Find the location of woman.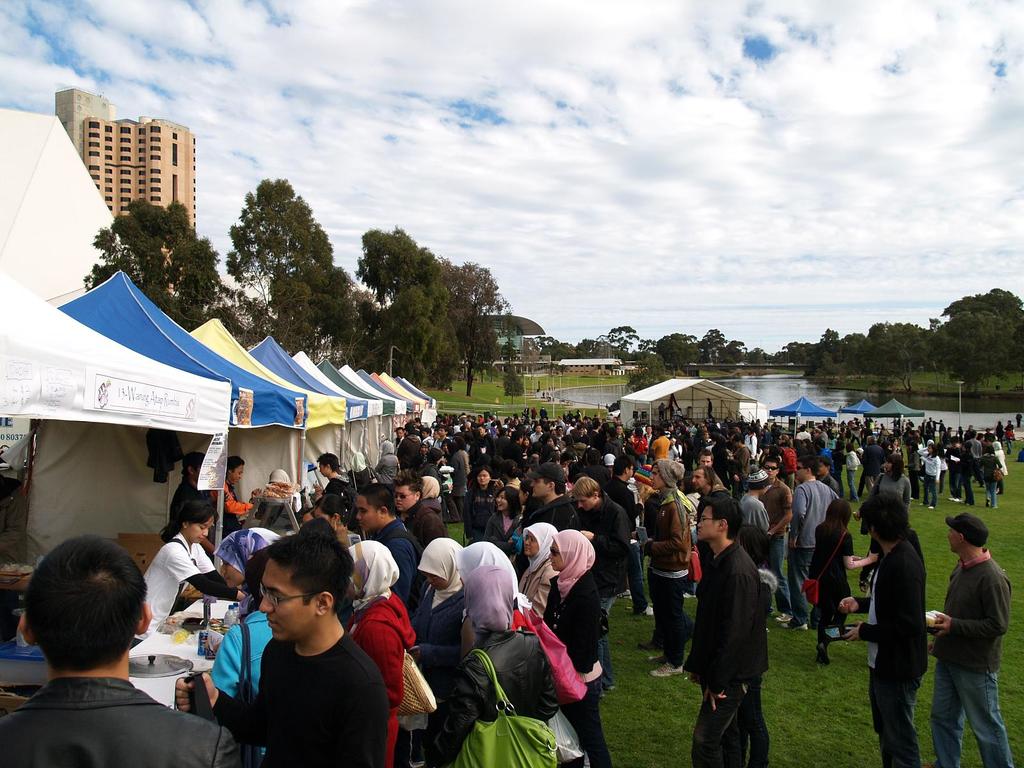
Location: crop(773, 434, 797, 487).
